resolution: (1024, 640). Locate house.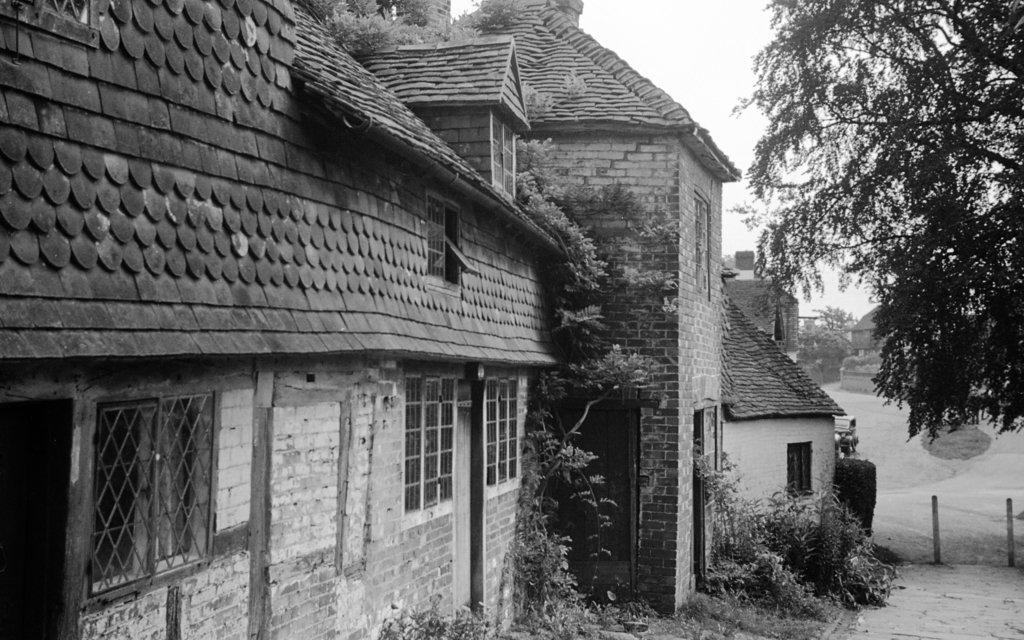
<region>90, 0, 860, 626</region>.
